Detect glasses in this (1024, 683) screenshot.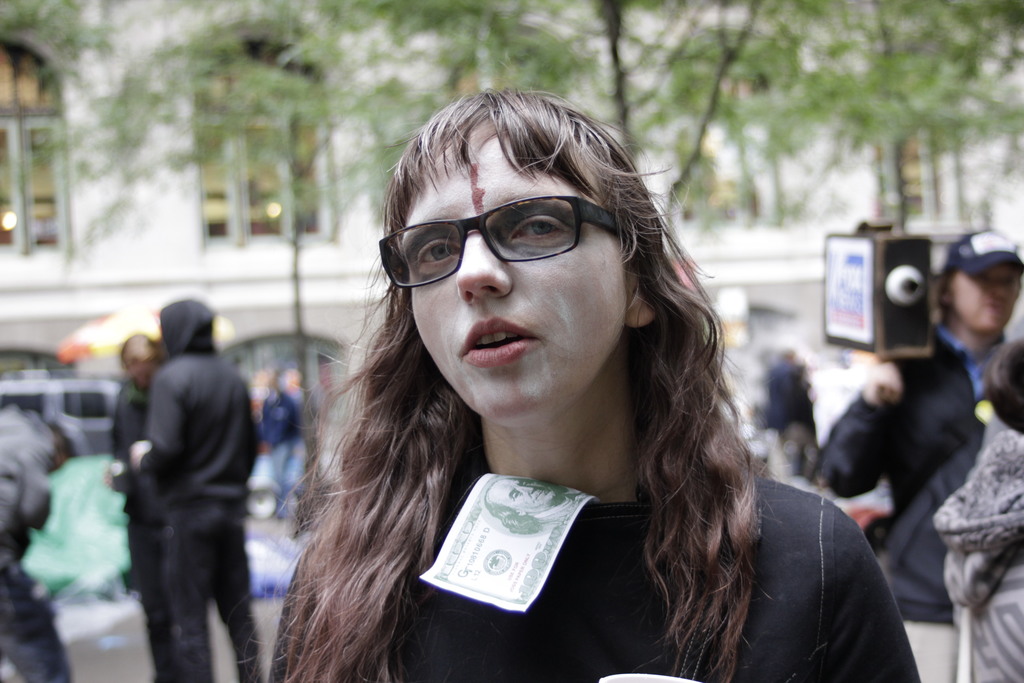
Detection: (left=376, top=197, right=624, bottom=284).
